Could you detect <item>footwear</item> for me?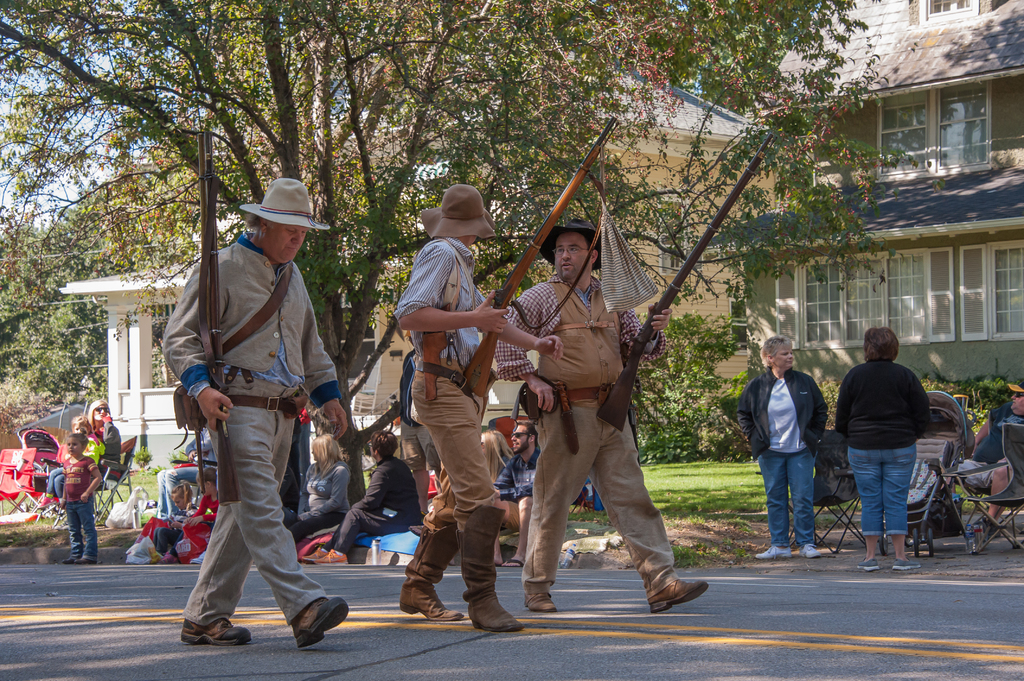
Detection result: <bbox>526, 593, 557, 612</bbox>.
